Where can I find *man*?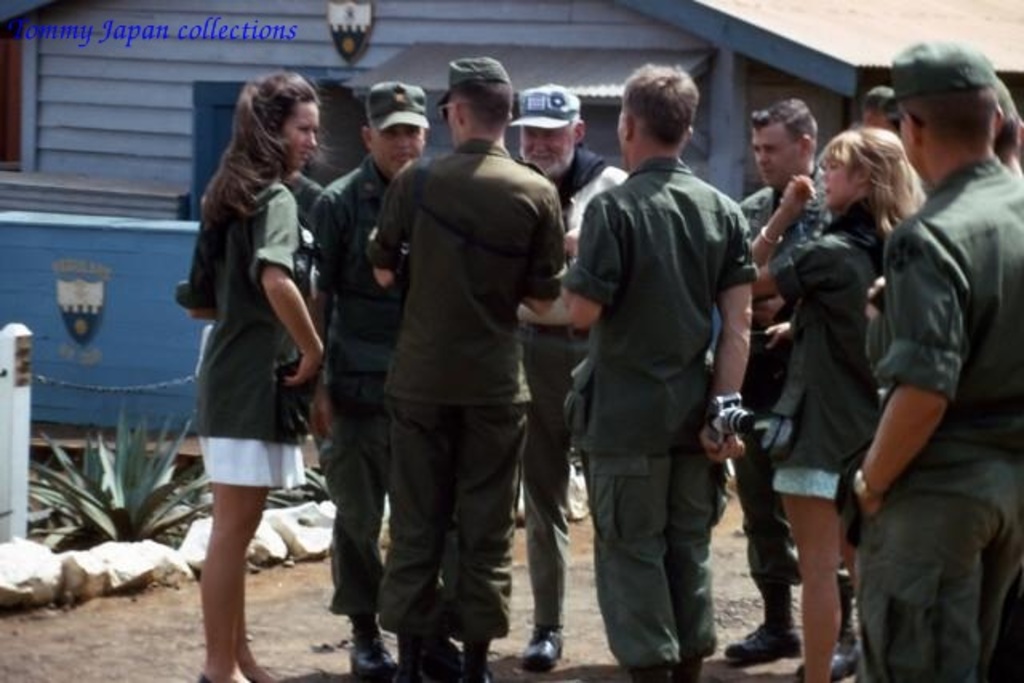
You can find it at bbox=(307, 80, 429, 681).
